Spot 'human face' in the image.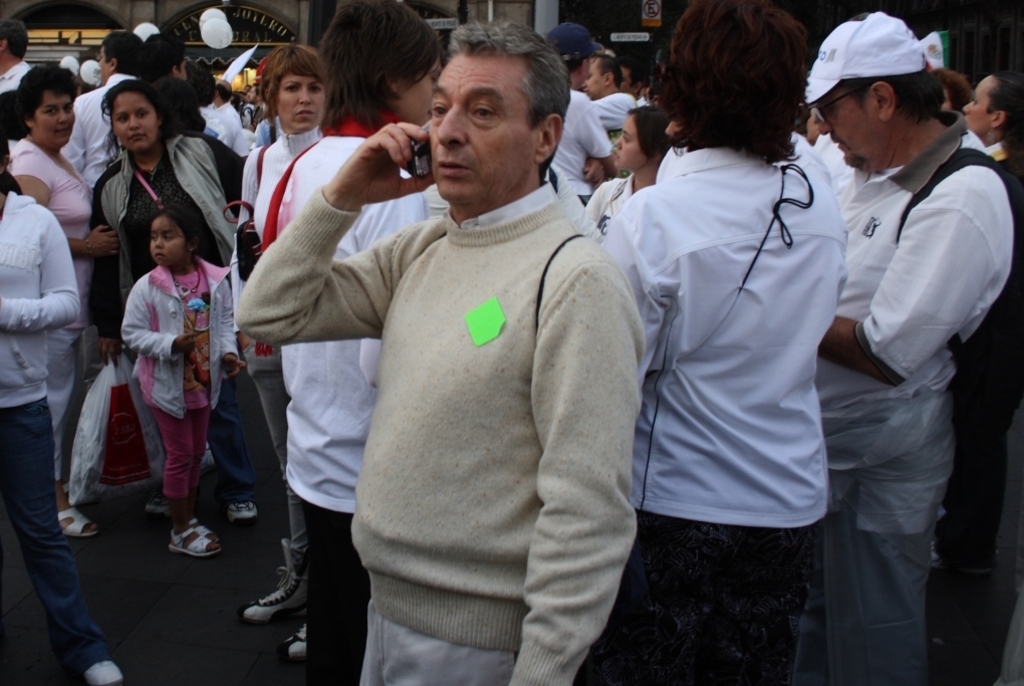
'human face' found at Rect(618, 110, 638, 165).
